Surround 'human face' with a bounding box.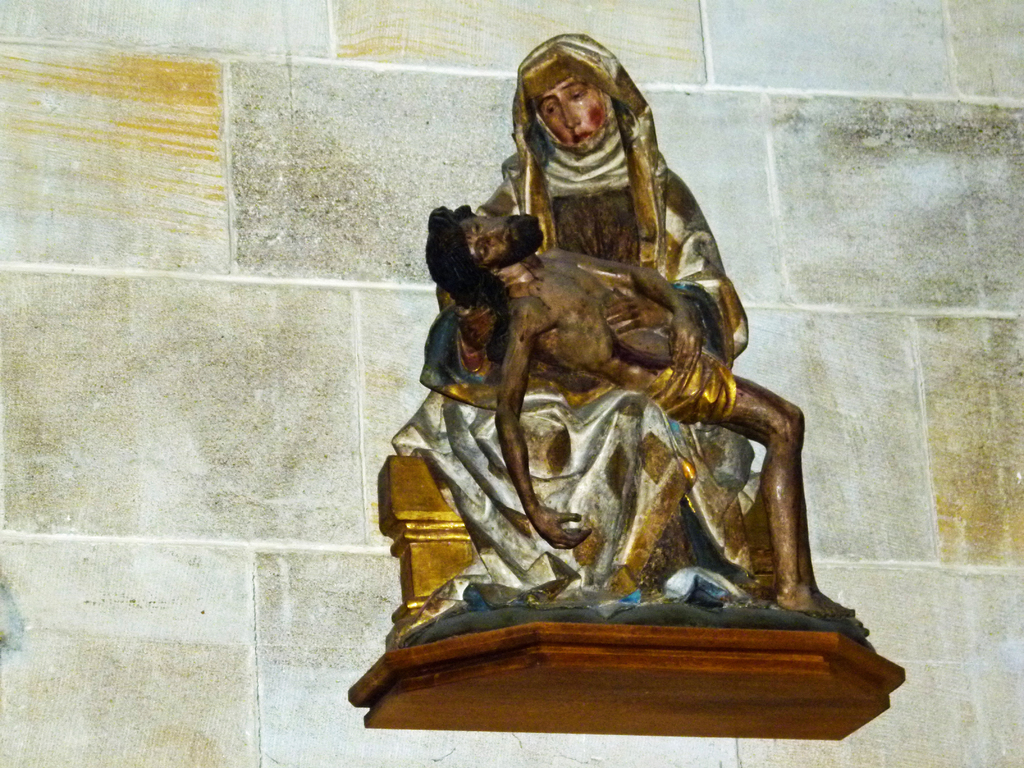
rect(531, 74, 607, 145).
